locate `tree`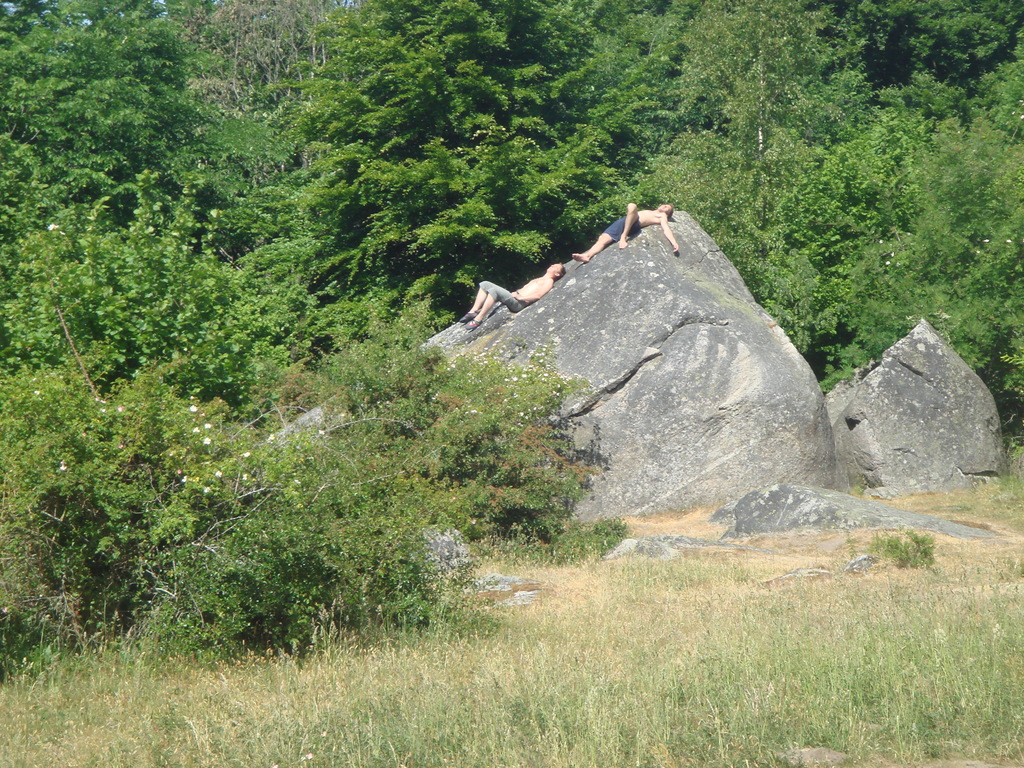
(596,0,895,366)
